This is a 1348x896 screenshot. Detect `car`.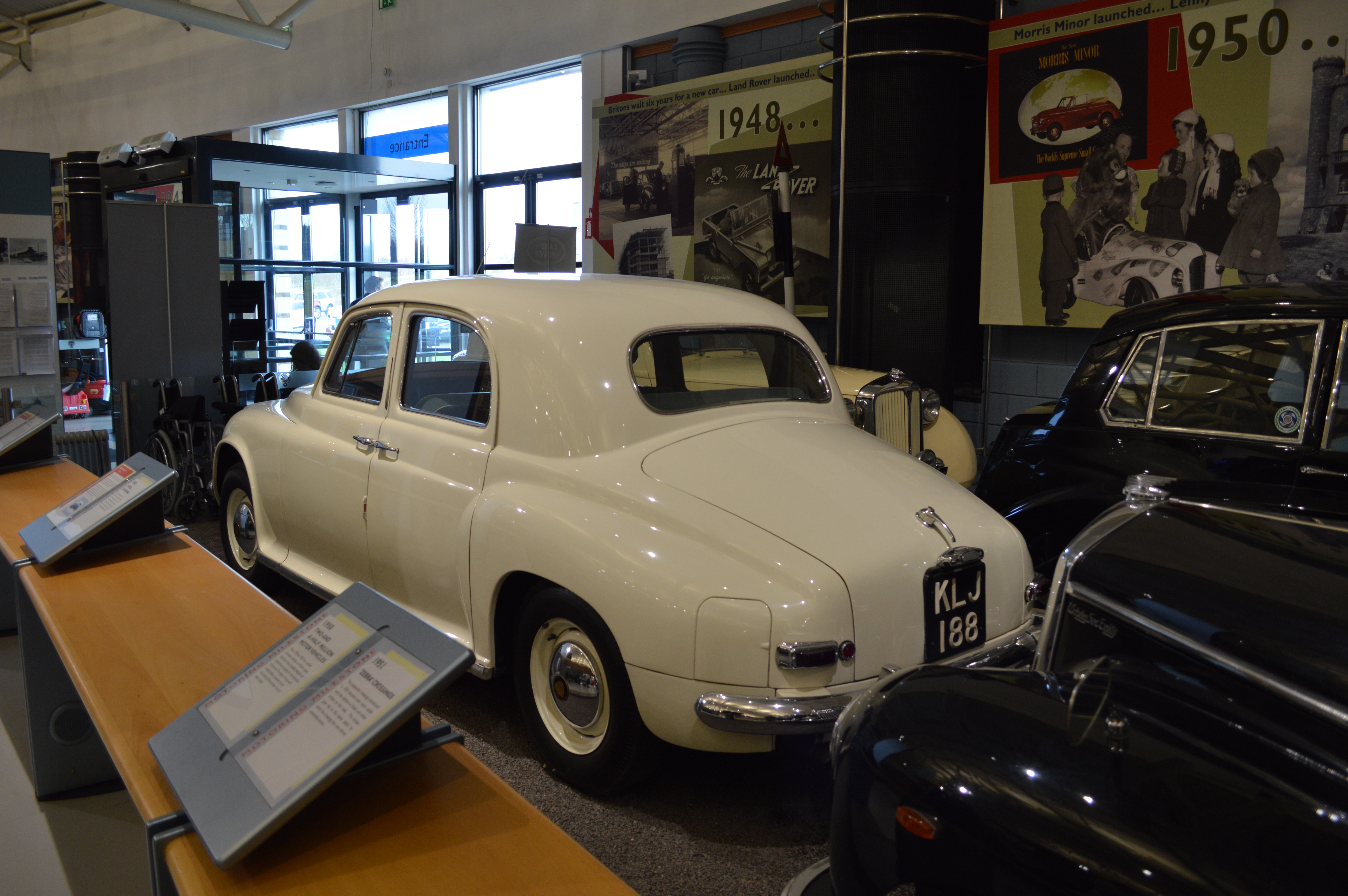
Rect(136, 40, 140, 45).
